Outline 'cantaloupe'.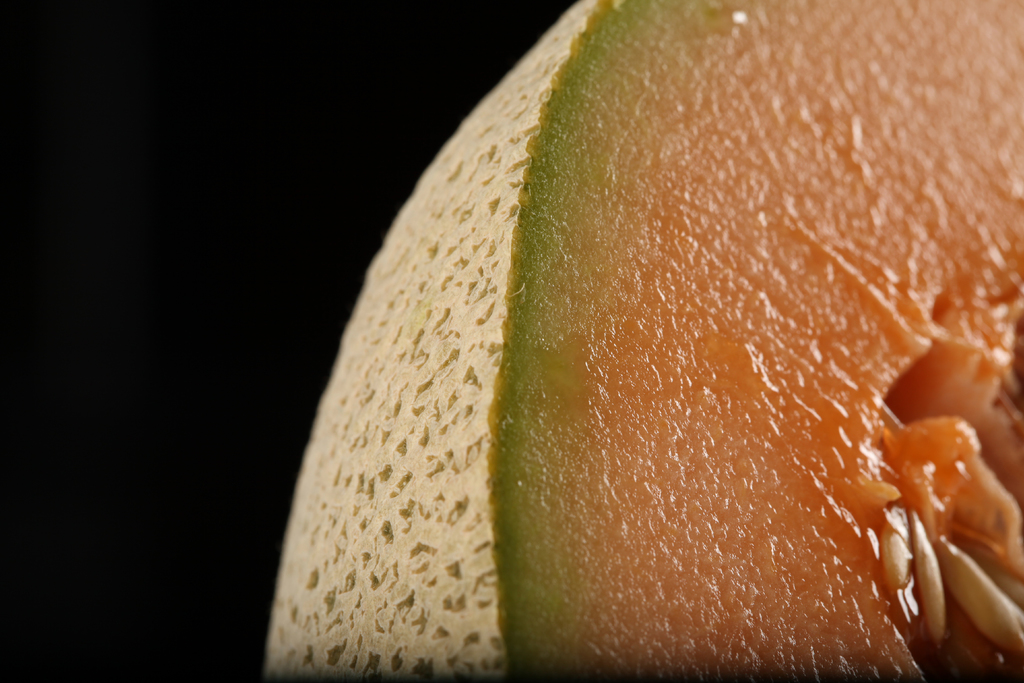
Outline: select_region(266, 0, 1023, 682).
